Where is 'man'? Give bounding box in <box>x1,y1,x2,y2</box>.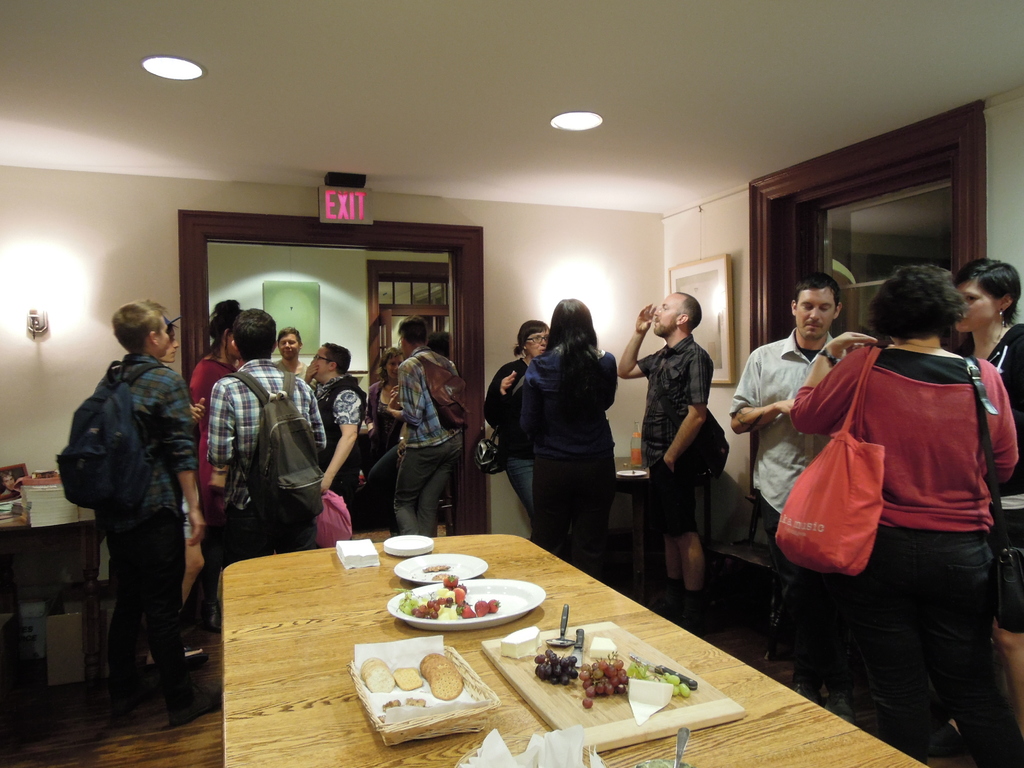
<box>161,319,211,614</box>.
